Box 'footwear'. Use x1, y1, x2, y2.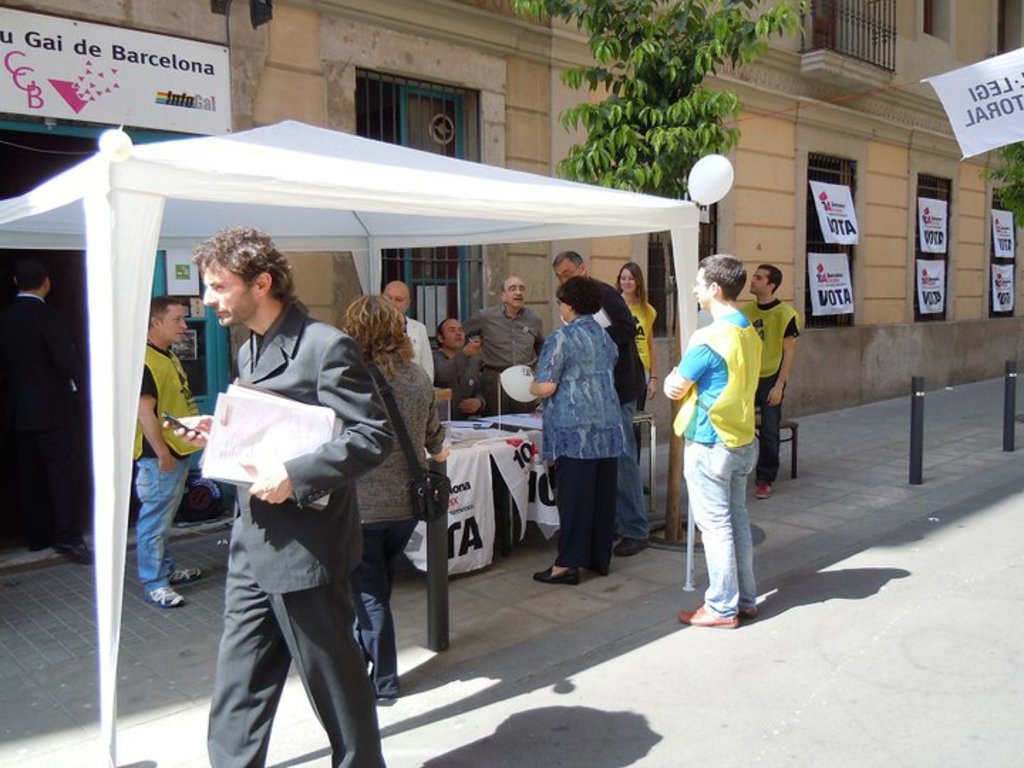
613, 538, 650, 558.
